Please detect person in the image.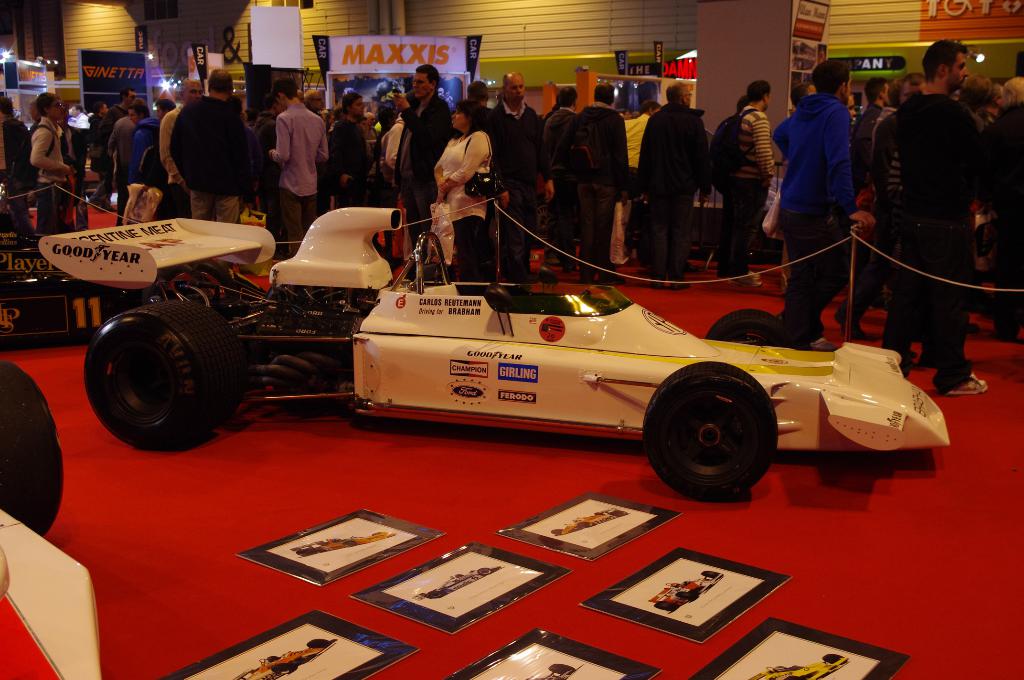
l=369, t=75, r=398, b=109.
